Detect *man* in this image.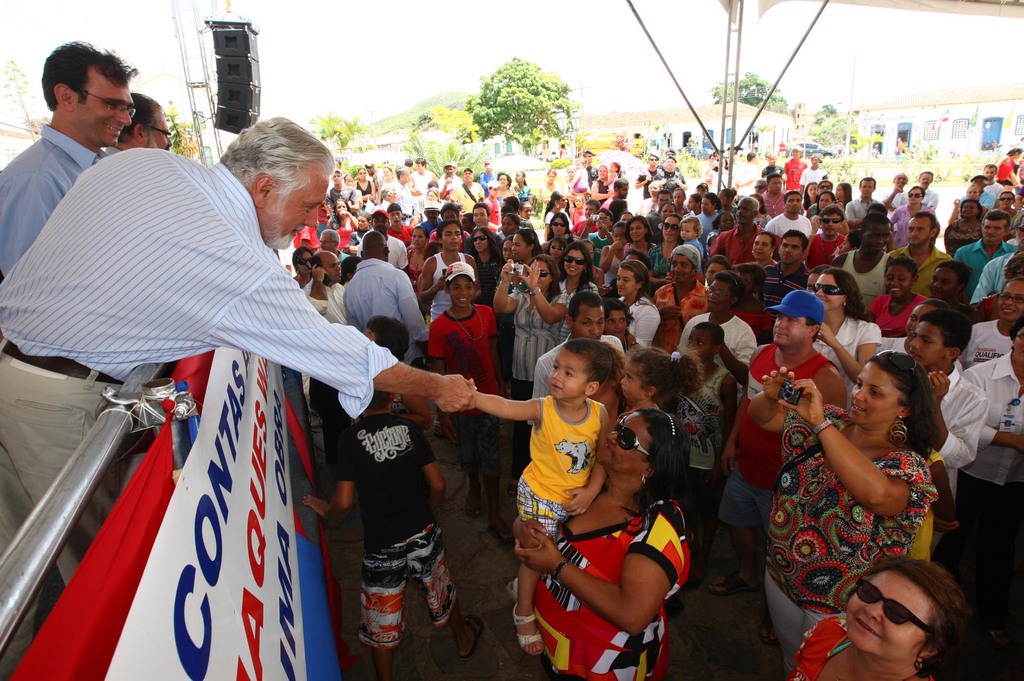
Detection: <bbox>834, 209, 896, 314</bbox>.
